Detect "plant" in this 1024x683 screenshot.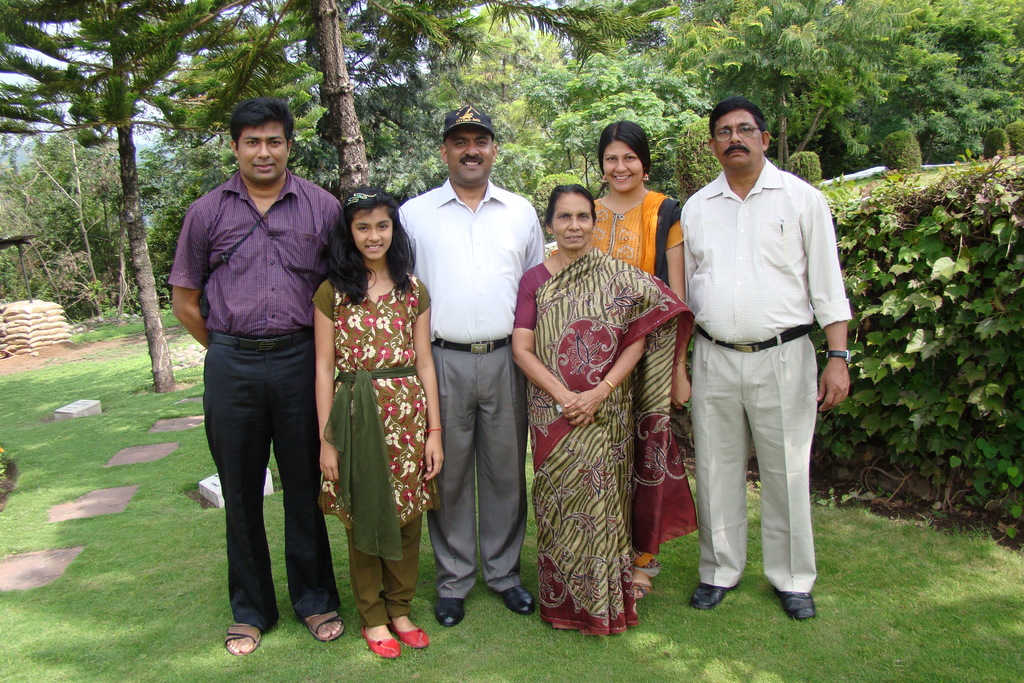
Detection: 531,173,589,237.
